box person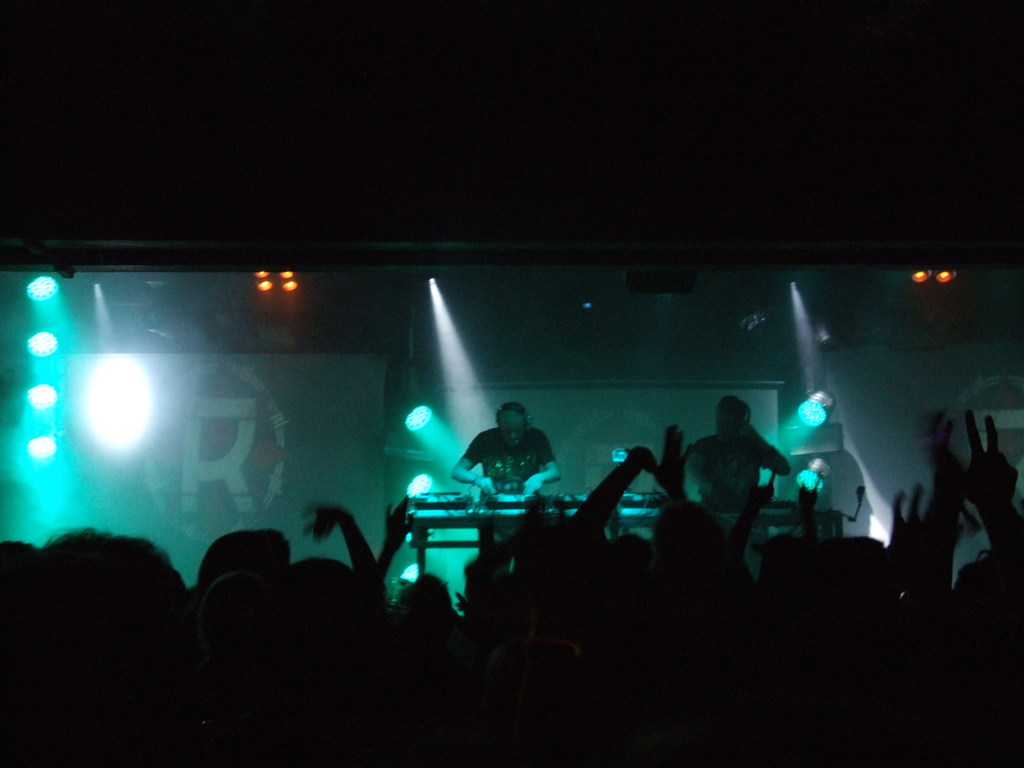
(x1=433, y1=401, x2=559, y2=560)
